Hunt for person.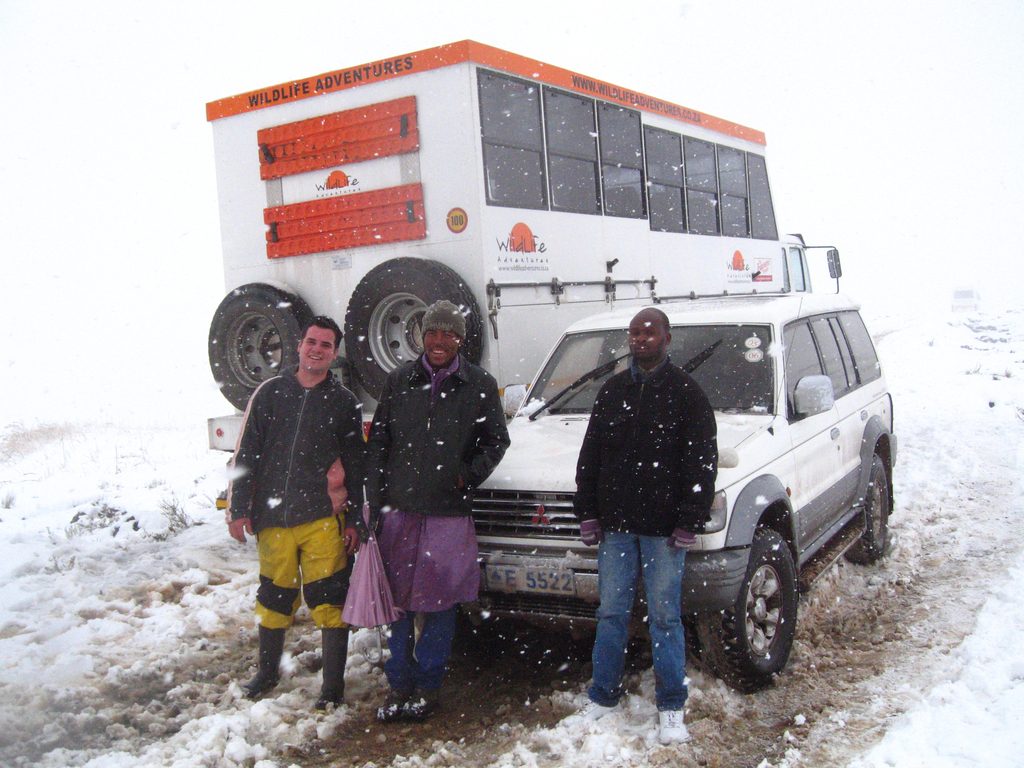
Hunted down at 567:307:724:742.
